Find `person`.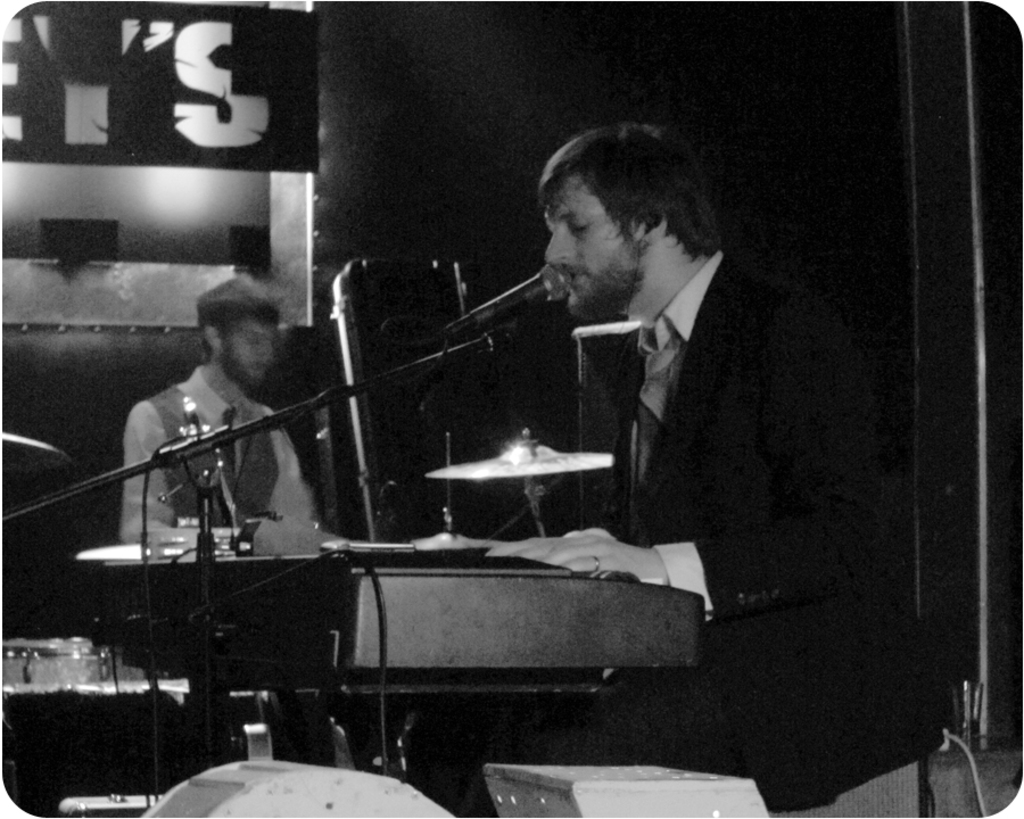
detection(114, 273, 333, 555).
